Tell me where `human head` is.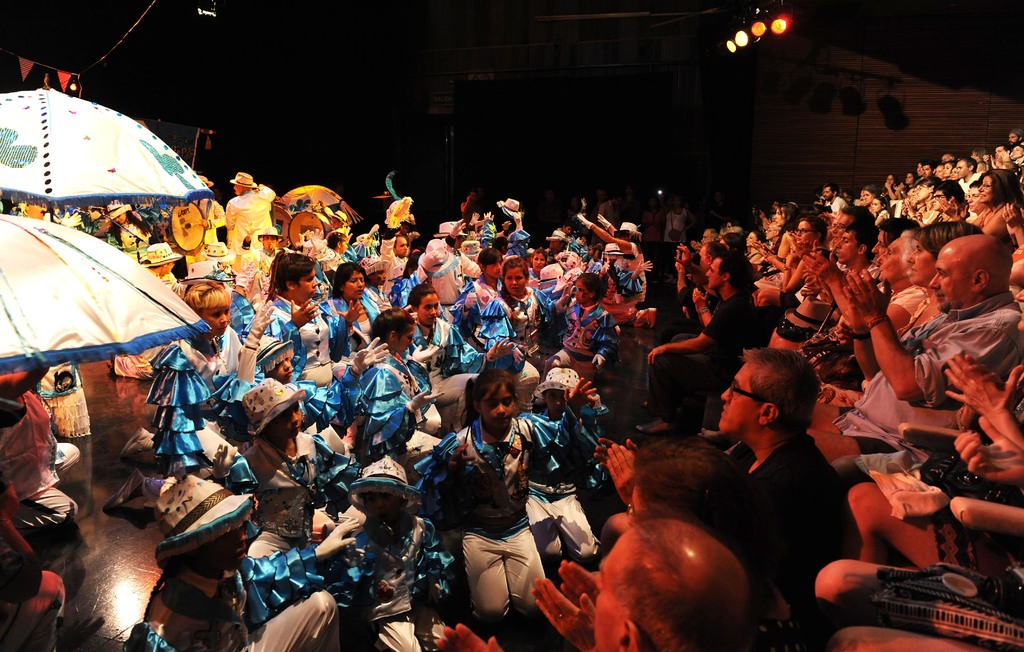
`human head` is at crop(925, 234, 1016, 313).
